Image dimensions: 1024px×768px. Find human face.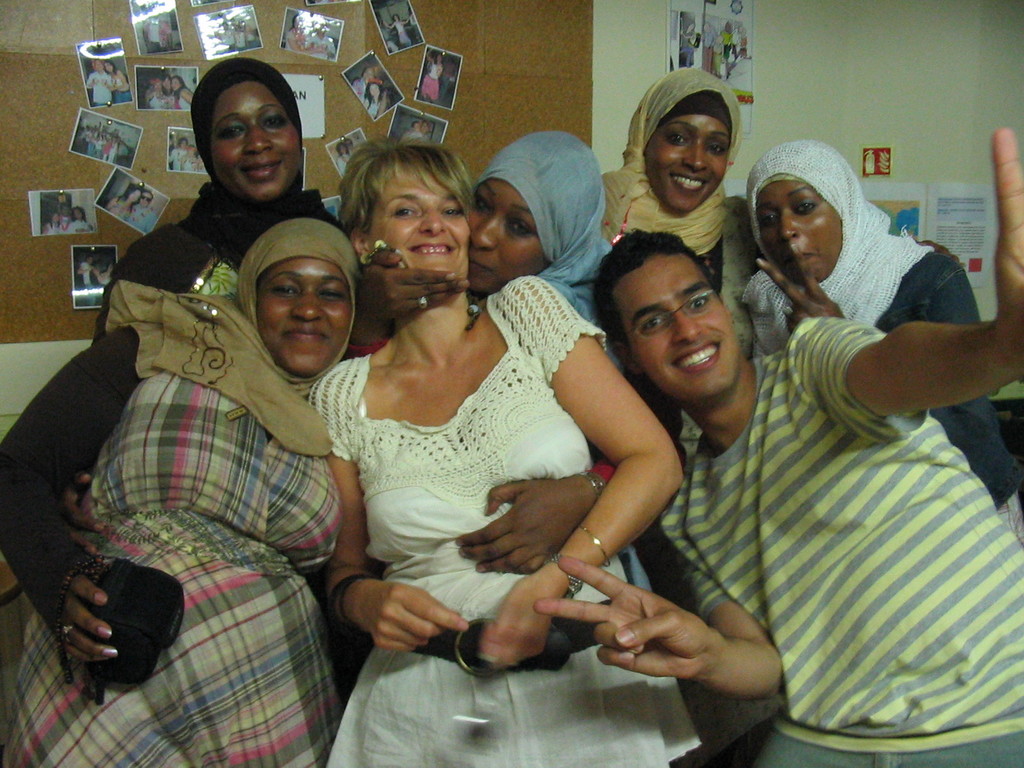
region(420, 122, 430, 134).
